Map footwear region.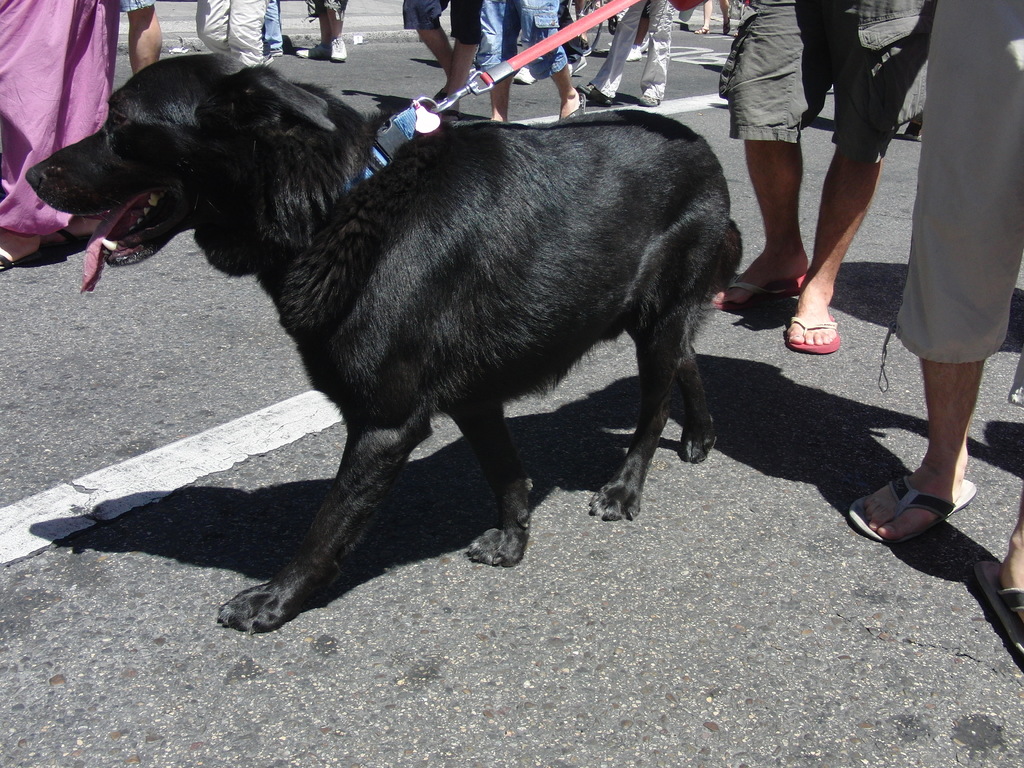
Mapped to 636:95:657:108.
